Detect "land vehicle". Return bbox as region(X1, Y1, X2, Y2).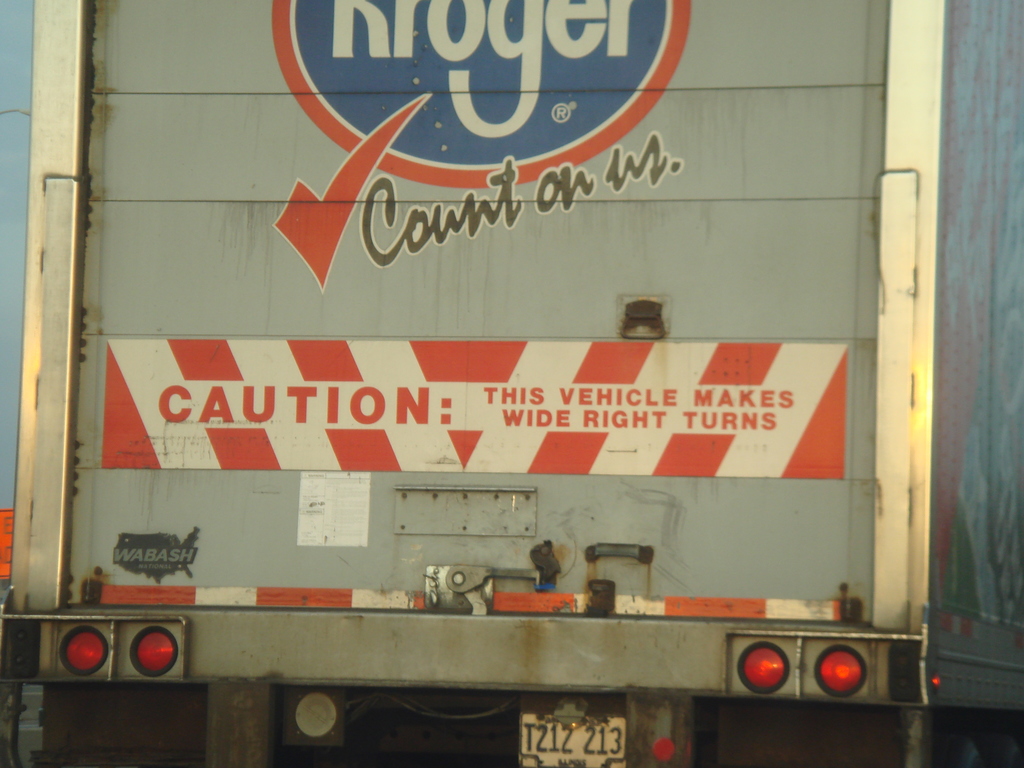
region(0, 0, 1023, 767).
